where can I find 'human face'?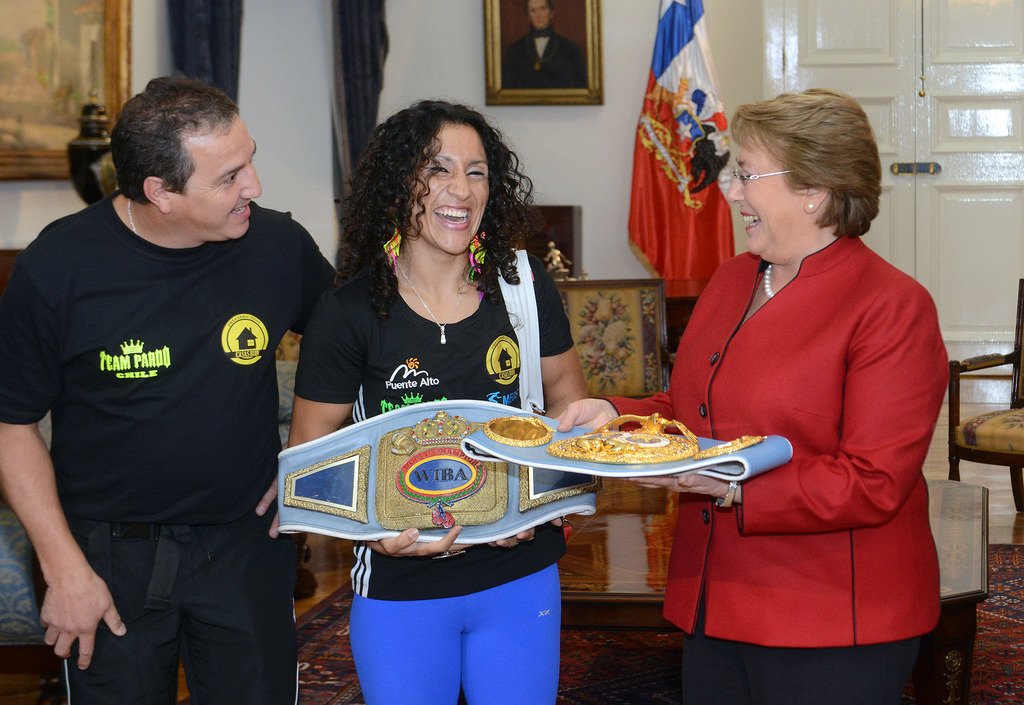
You can find it at [x1=404, y1=124, x2=484, y2=249].
